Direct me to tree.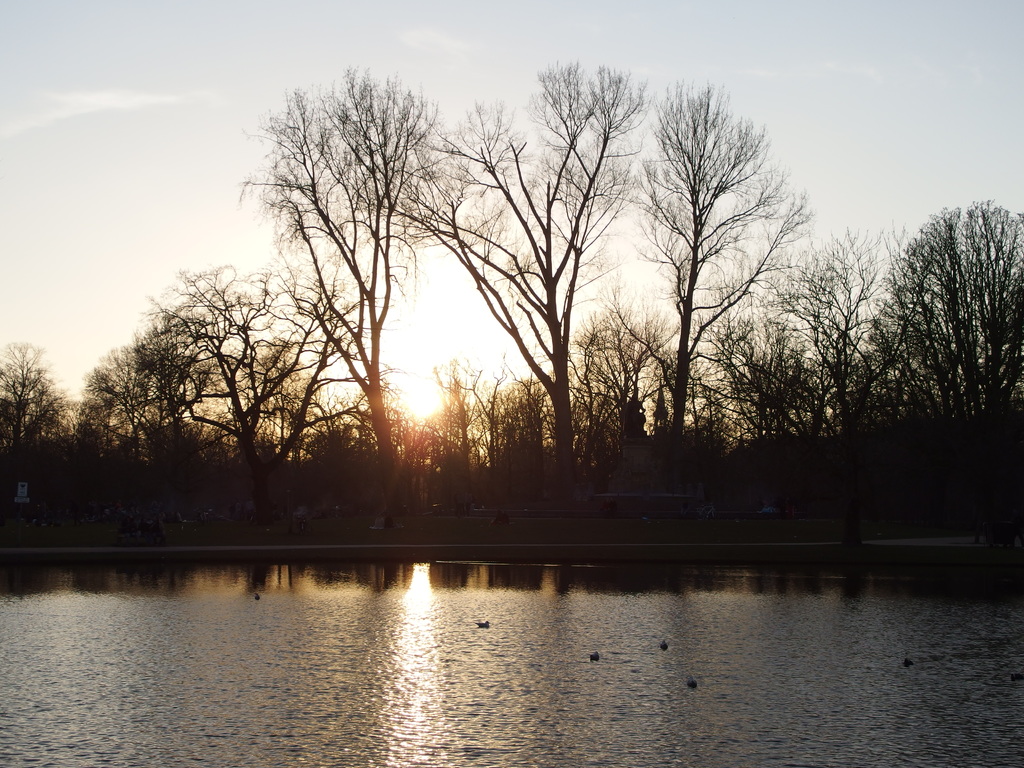
Direction: x1=753 y1=220 x2=913 y2=457.
